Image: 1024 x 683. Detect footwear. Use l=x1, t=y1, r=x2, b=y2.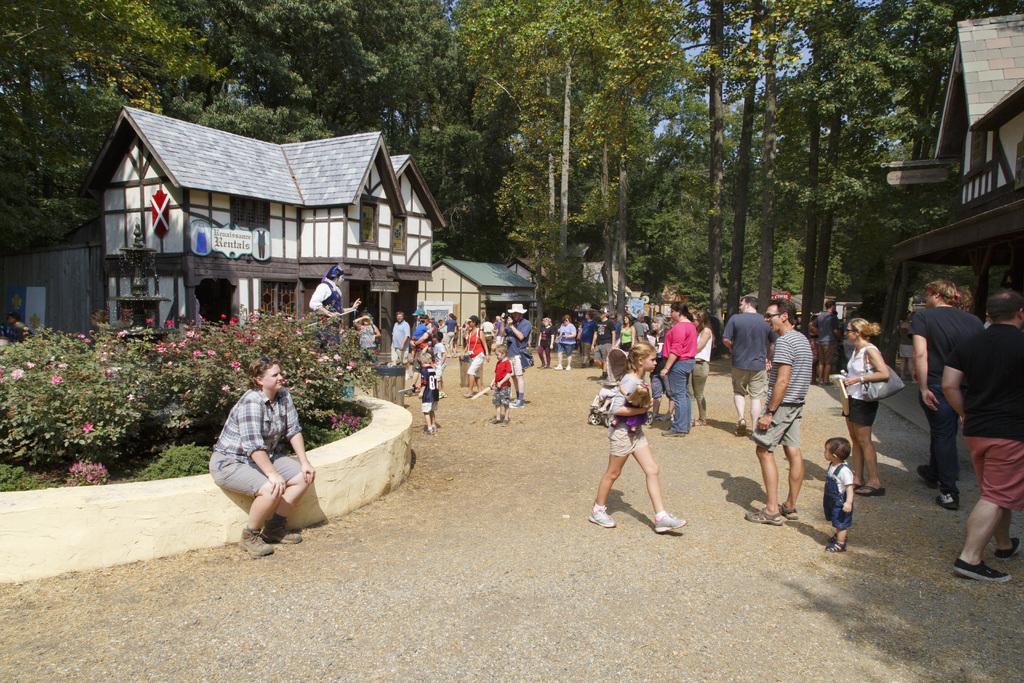
l=855, t=483, r=886, b=497.
